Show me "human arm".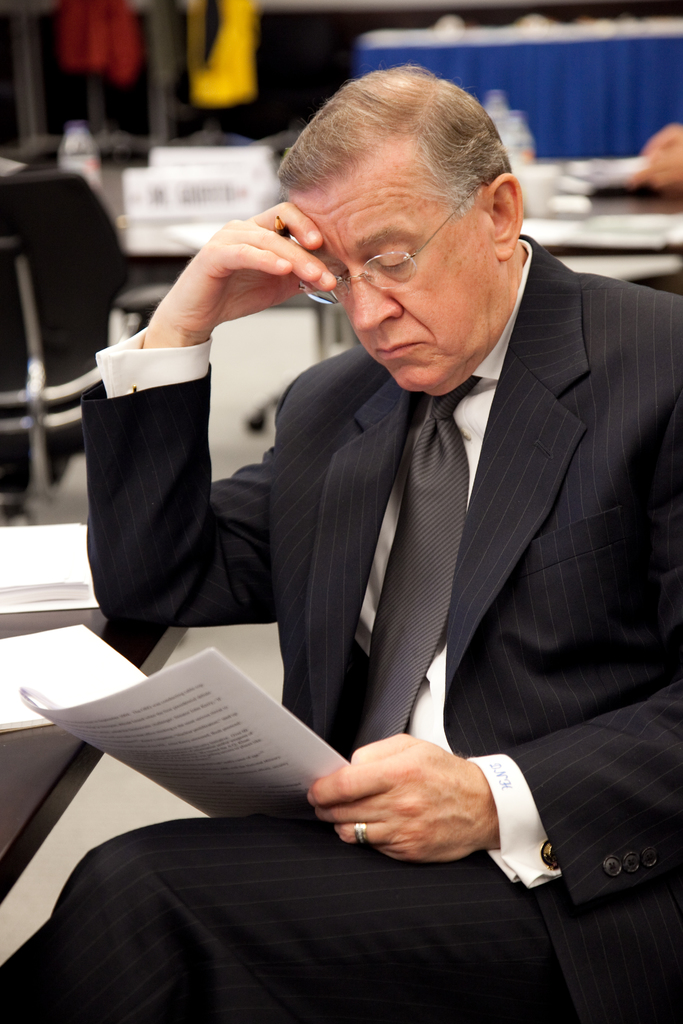
"human arm" is here: 618/160/682/196.
